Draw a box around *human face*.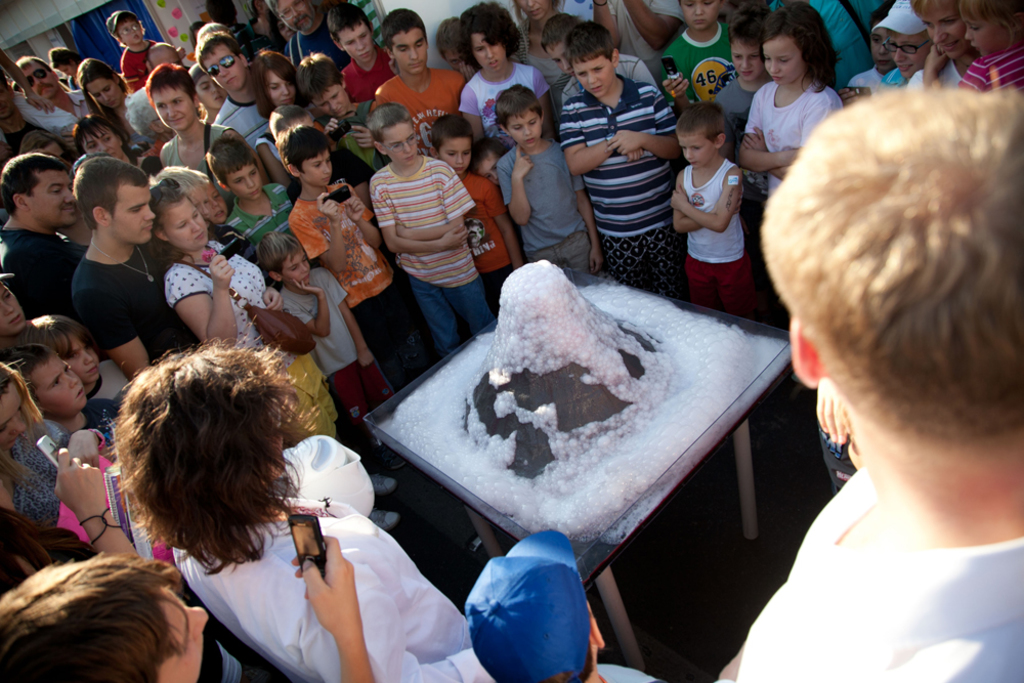
108/180/152/245.
